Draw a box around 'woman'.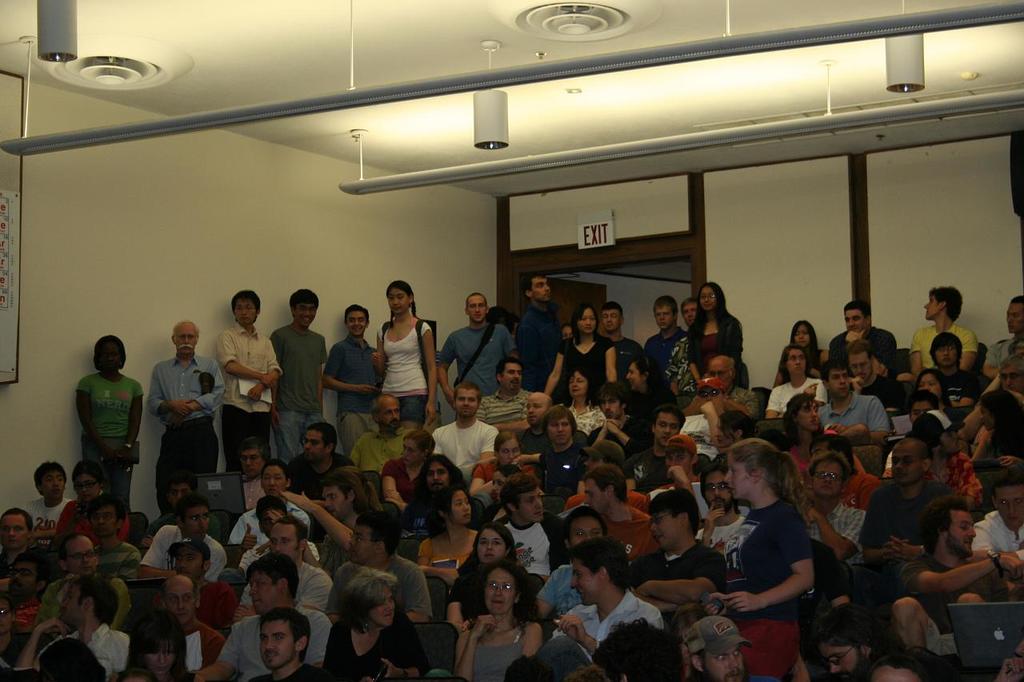
l=773, t=318, r=829, b=384.
